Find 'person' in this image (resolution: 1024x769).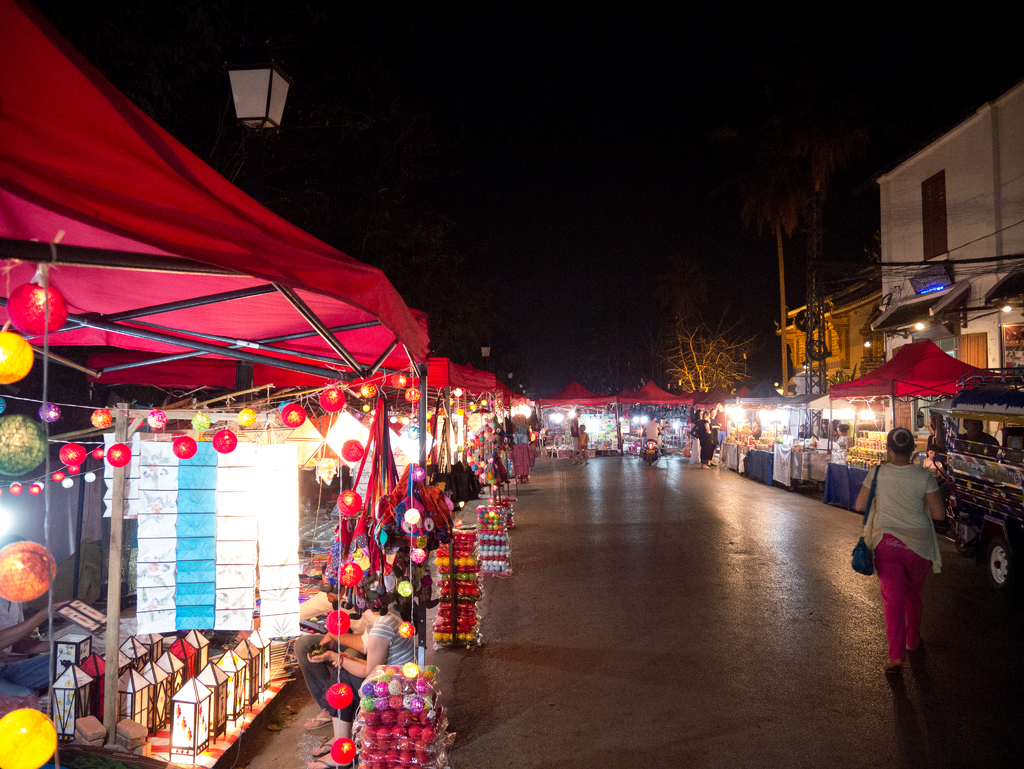
detection(691, 405, 723, 460).
